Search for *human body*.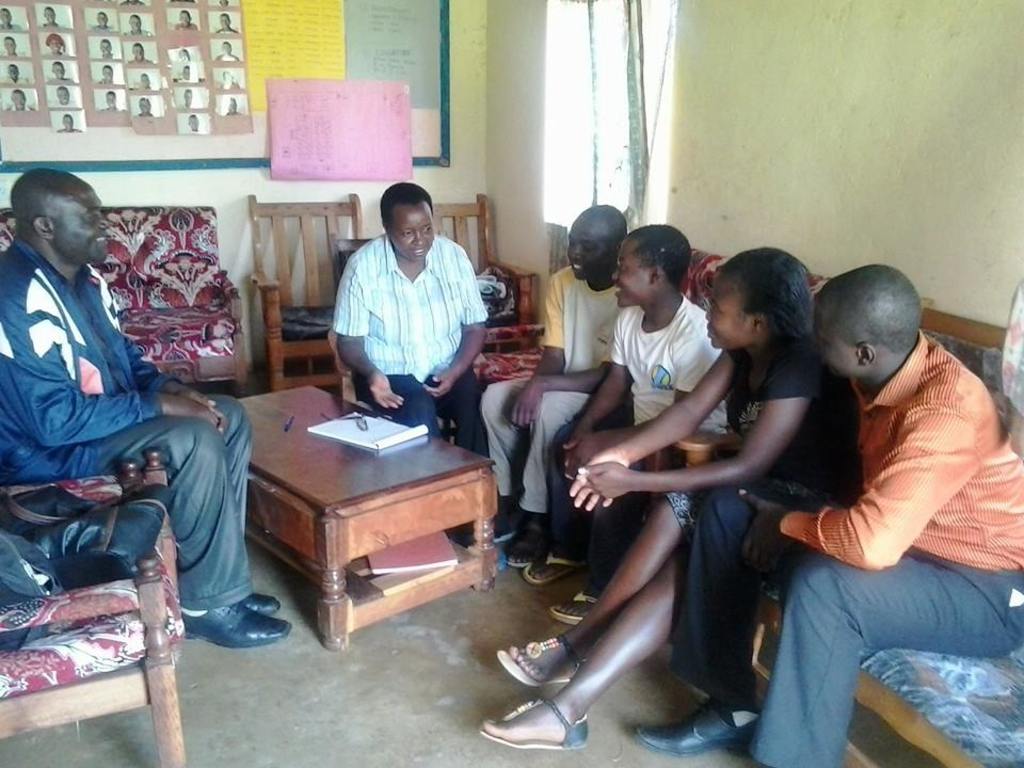
Found at (x1=527, y1=301, x2=724, y2=624).
